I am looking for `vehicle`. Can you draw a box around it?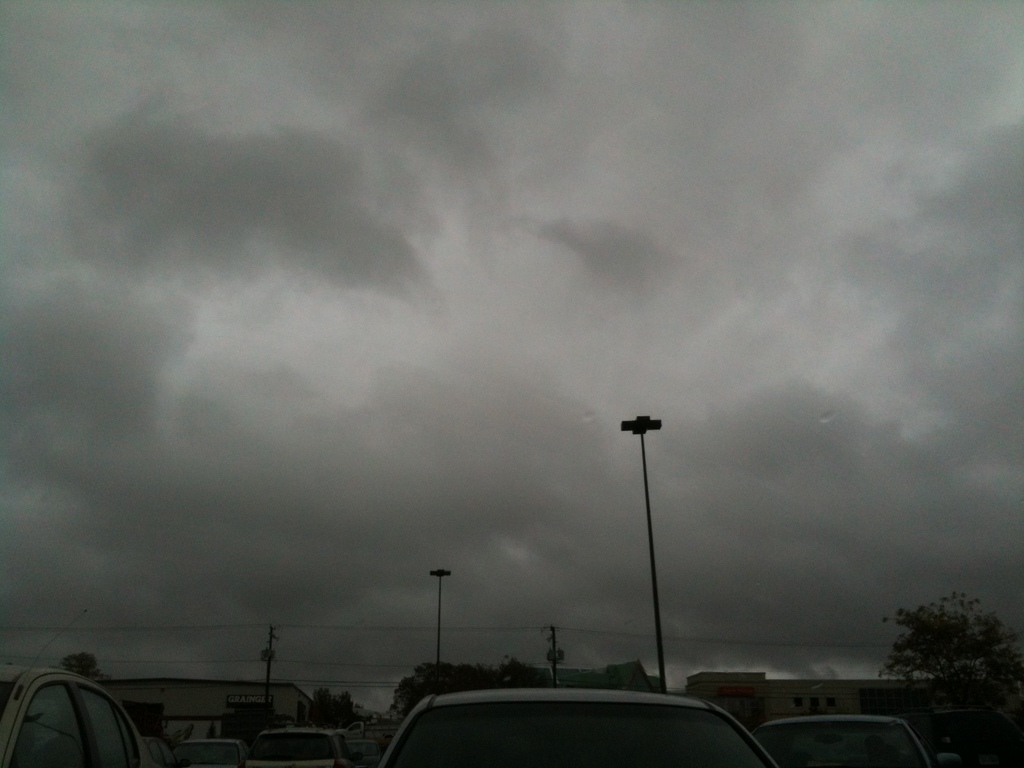
Sure, the bounding box is (x1=380, y1=686, x2=773, y2=767).
